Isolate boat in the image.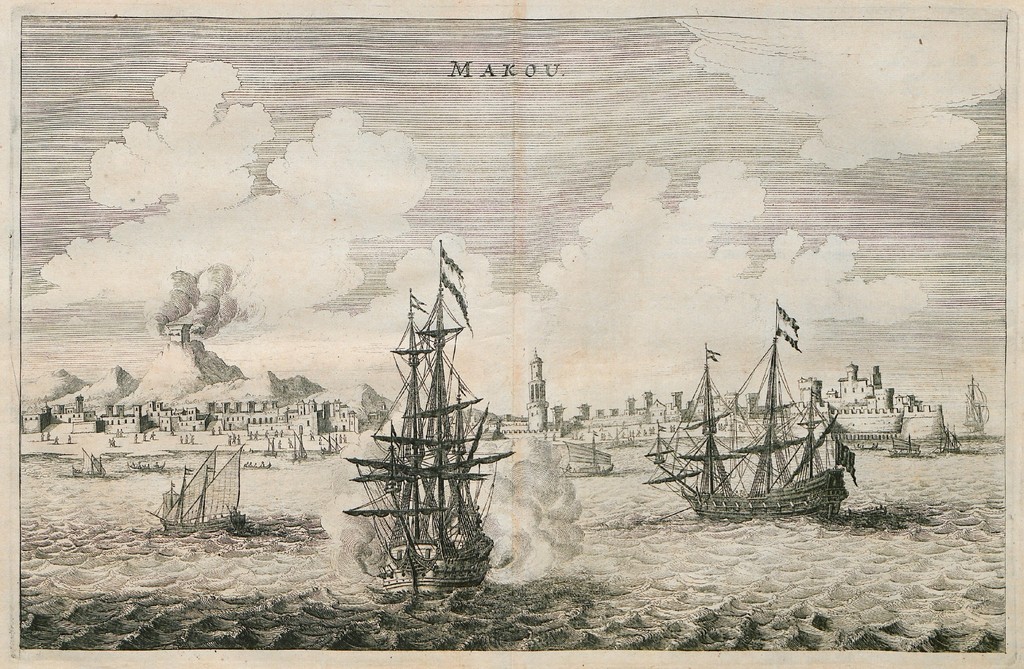
Isolated region: rect(561, 441, 616, 474).
